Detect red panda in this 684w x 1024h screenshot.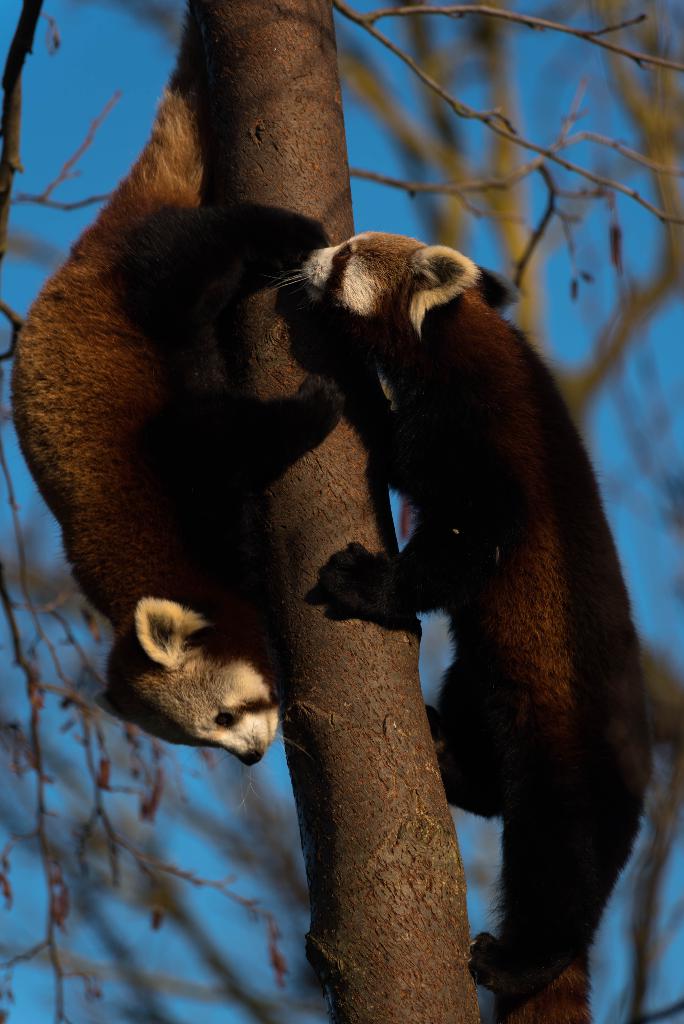
Detection: 10 8 321 760.
